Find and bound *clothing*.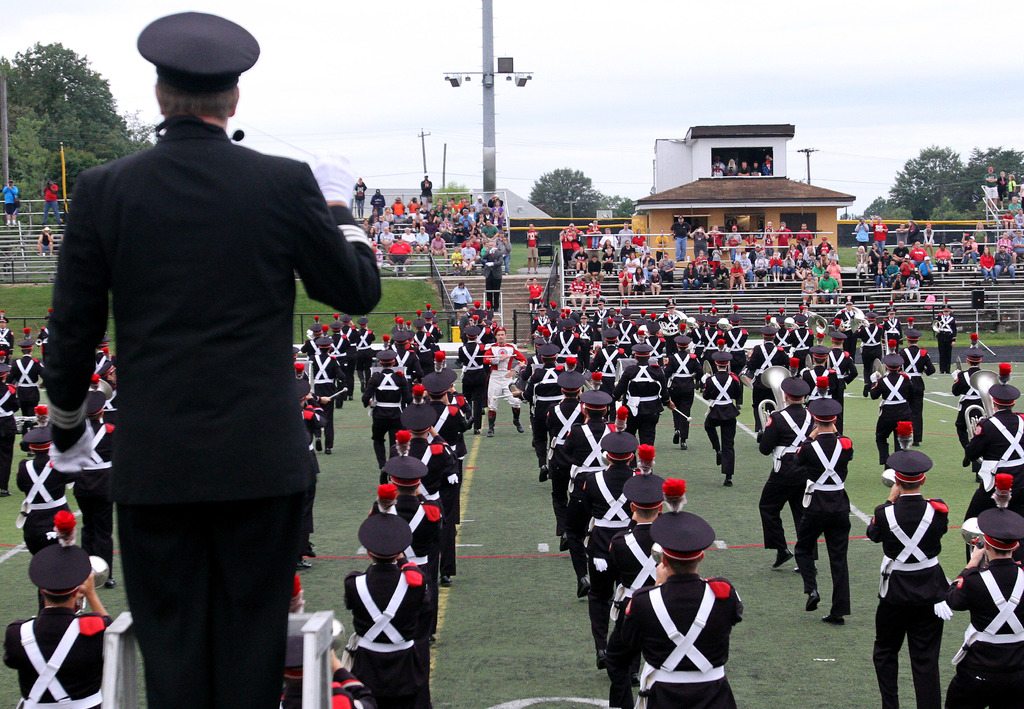
Bound: <box>932,560,1023,708</box>.
